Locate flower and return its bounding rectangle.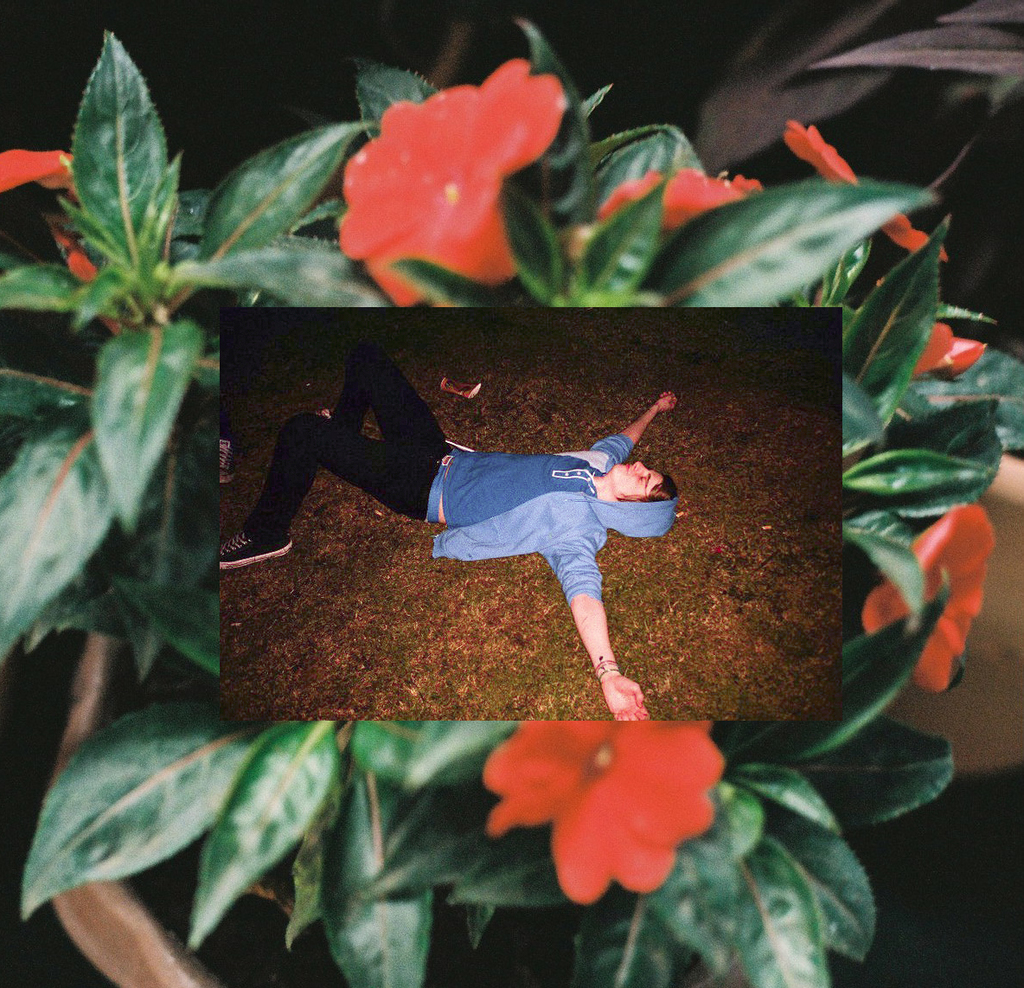
{"left": 0, "top": 119, "right": 108, "bottom": 354}.
